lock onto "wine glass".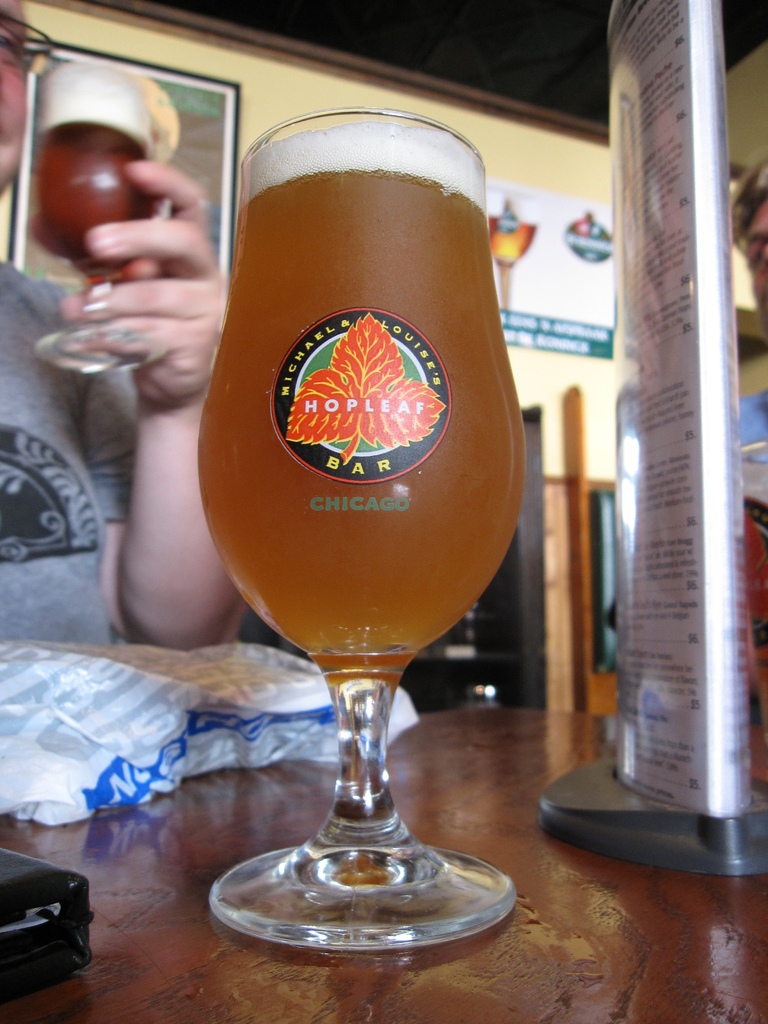
Locked: 177 108 525 953.
